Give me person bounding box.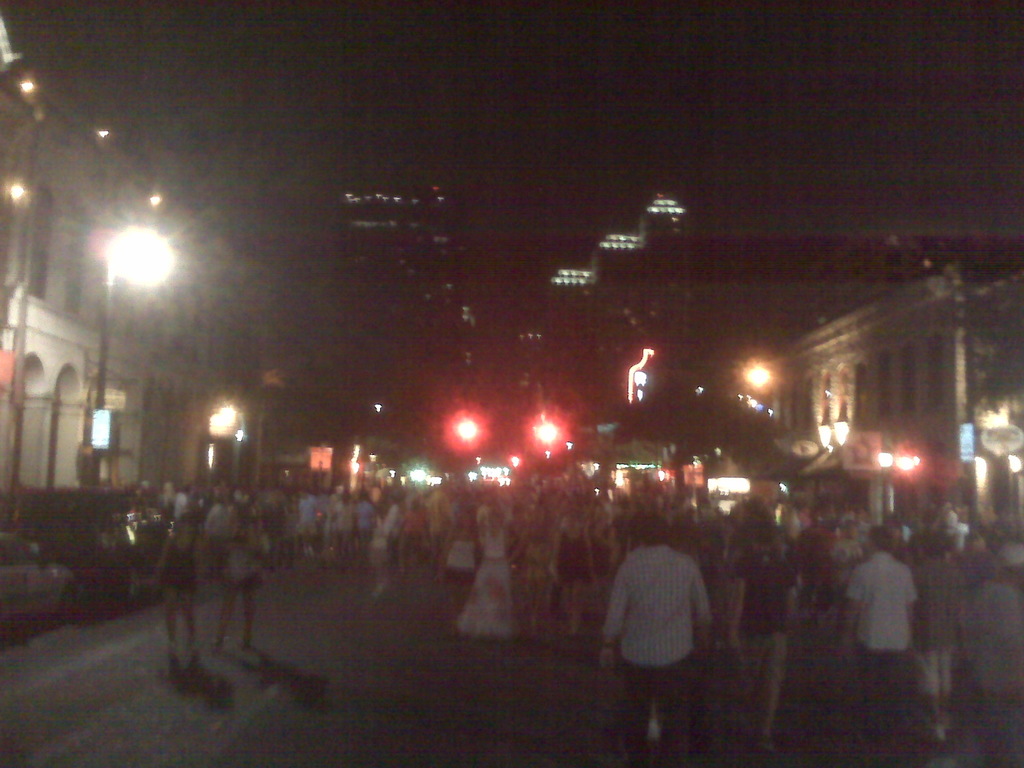
<box>451,505,520,640</box>.
